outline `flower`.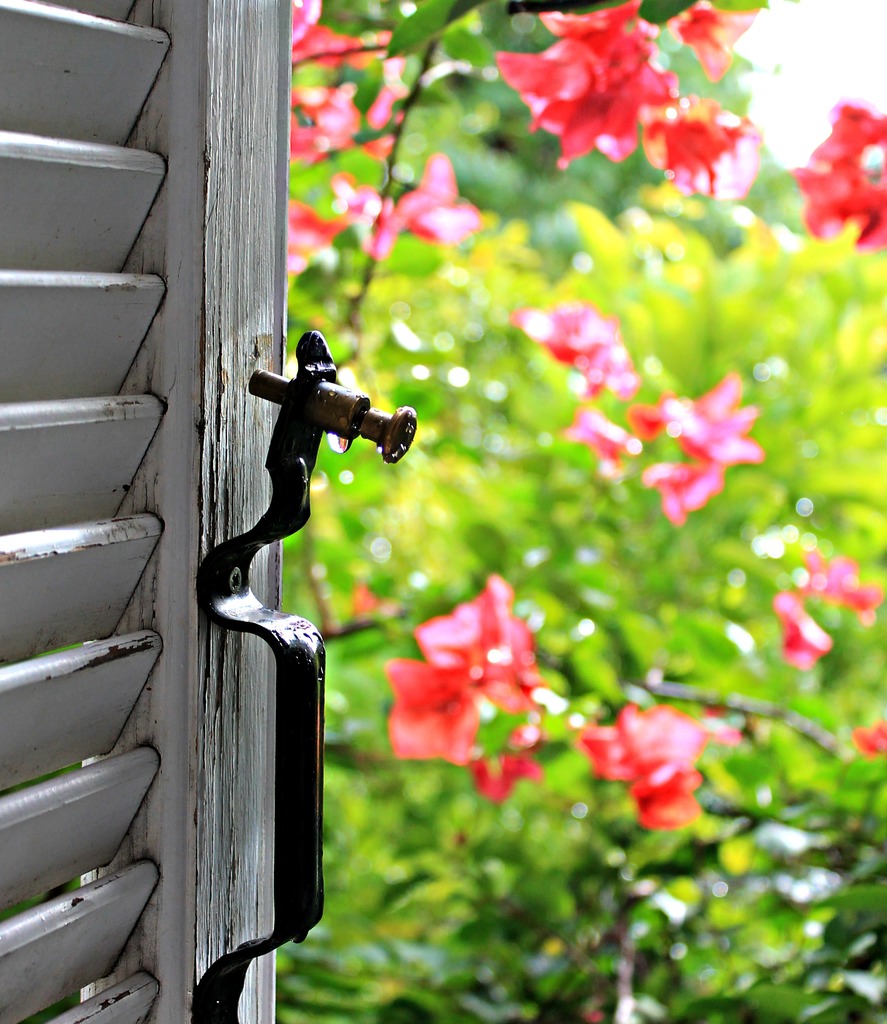
Outline: l=794, t=97, r=886, b=244.
